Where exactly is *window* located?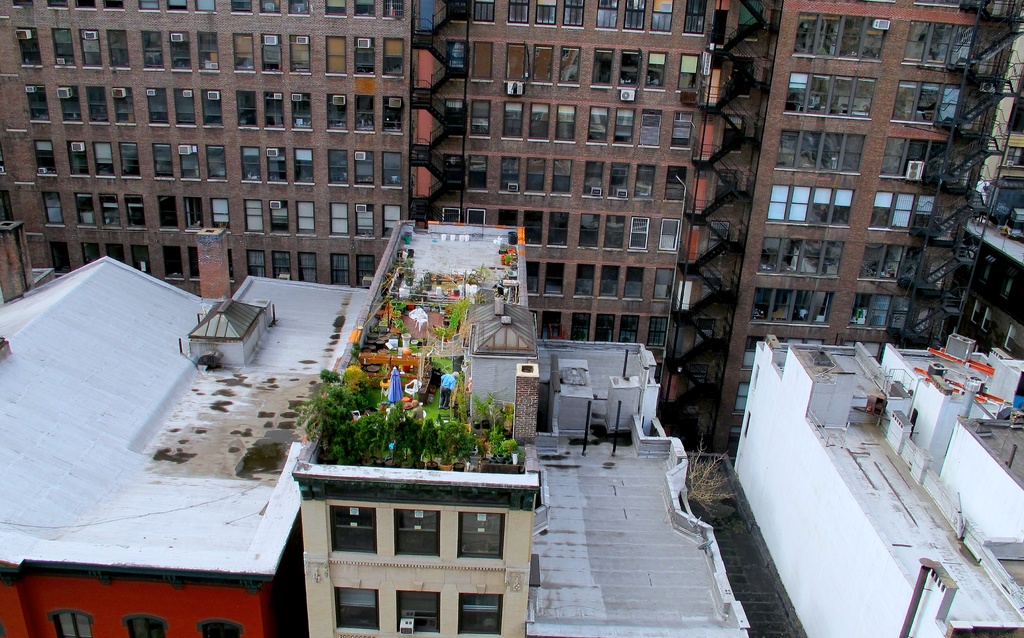
Its bounding box is left=138, top=0, right=159, bottom=11.
